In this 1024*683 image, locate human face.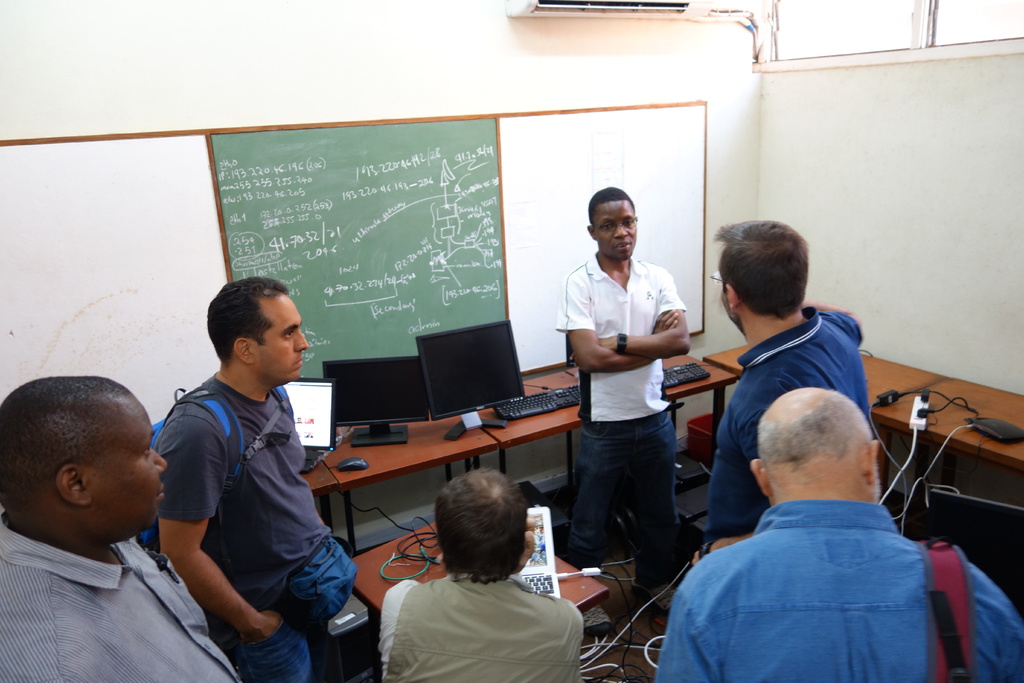
Bounding box: locate(93, 394, 170, 534).
